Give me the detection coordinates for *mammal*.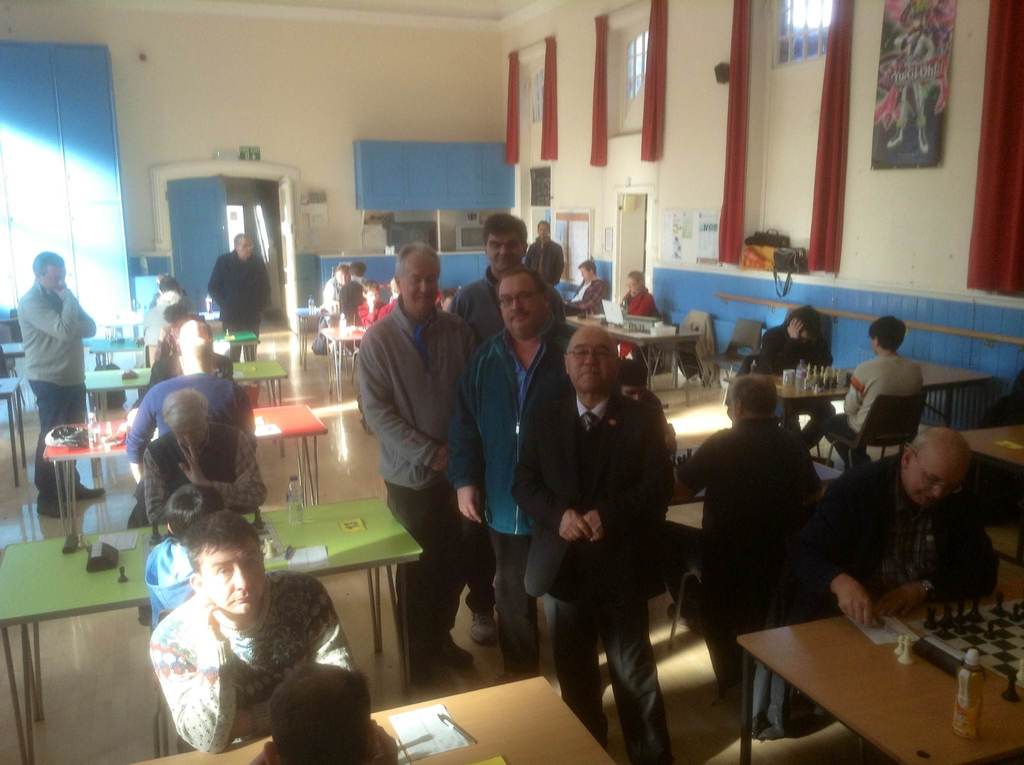
region(86, 507, 380, 729).
